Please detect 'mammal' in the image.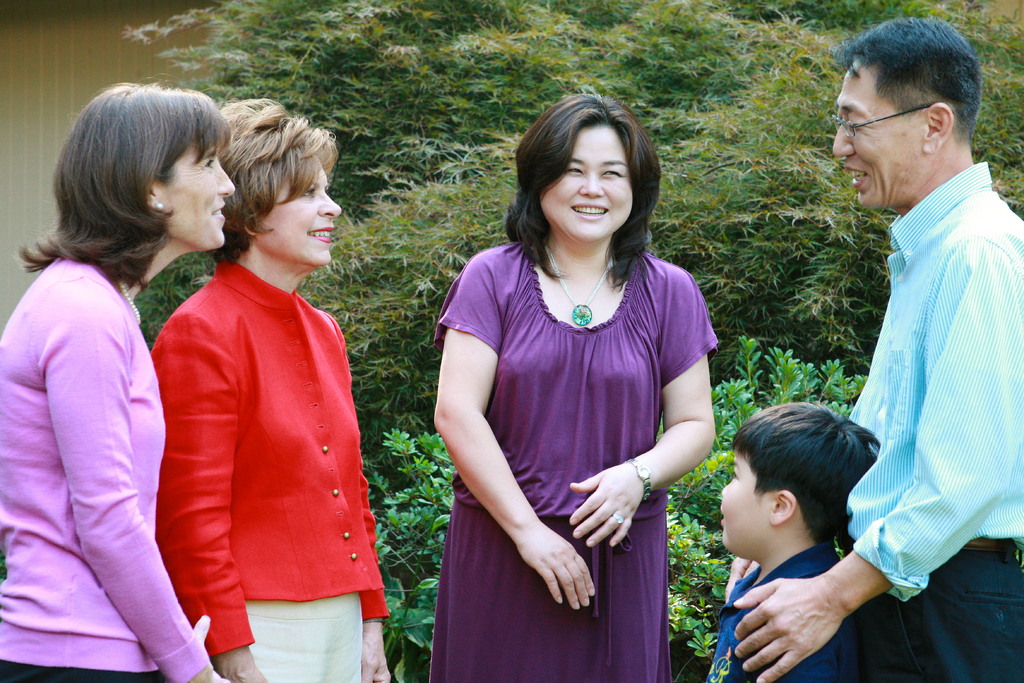
region(419, 125, 741, 656).
